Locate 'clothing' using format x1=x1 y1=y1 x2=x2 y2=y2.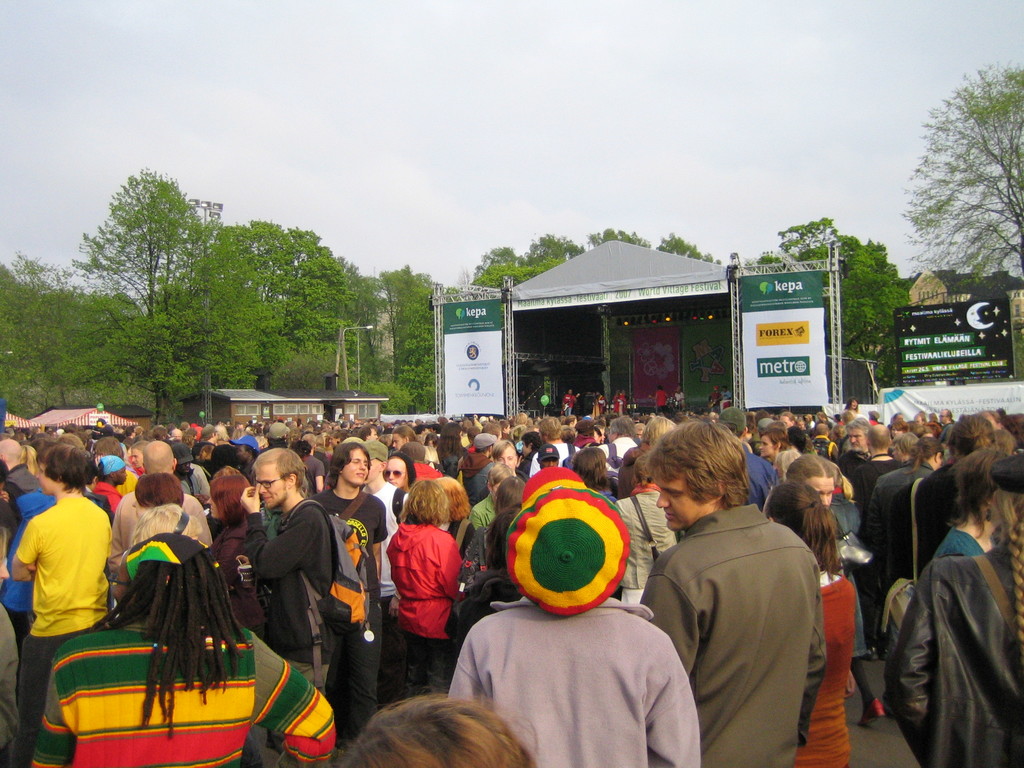
x1=589 y1=395 x2=608 y2=419.
